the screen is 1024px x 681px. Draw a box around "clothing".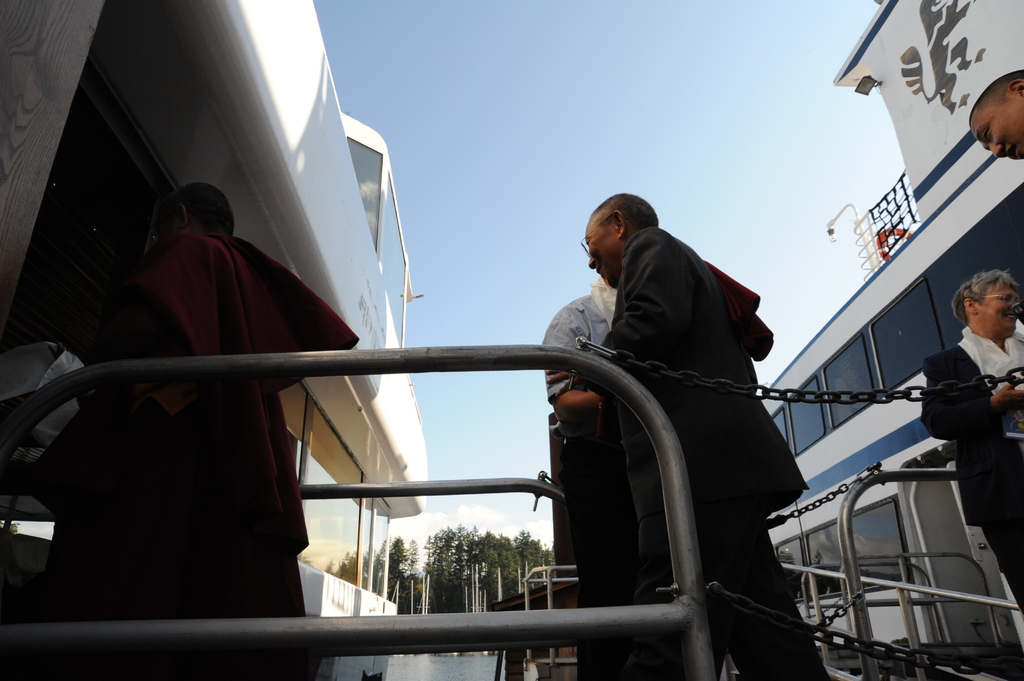
<region>588, 226, 829, 680</region>.
